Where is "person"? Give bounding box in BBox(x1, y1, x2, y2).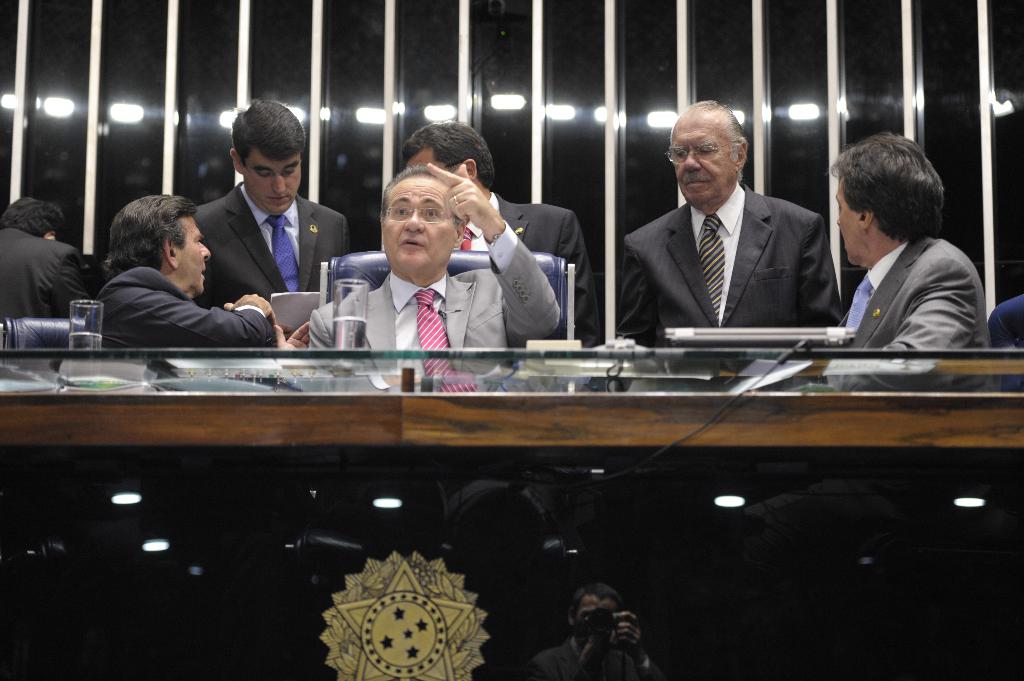
BBox(96, 201, 282, 356).
